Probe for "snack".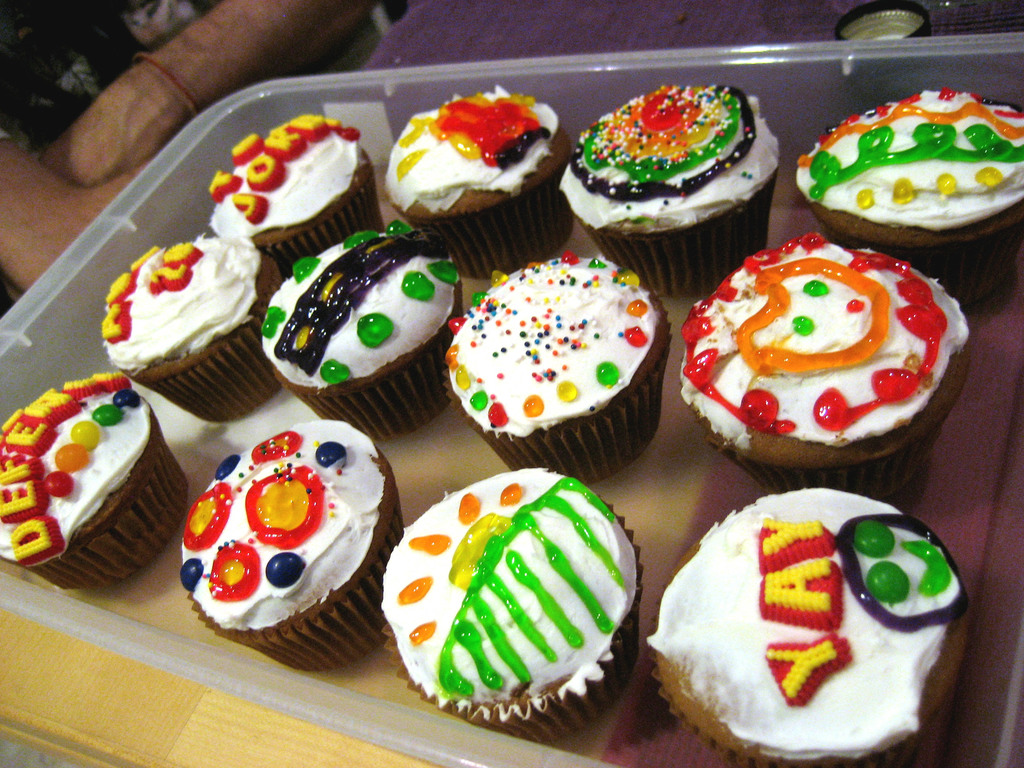
Probe result: rect(0, 367, 194, 596).
